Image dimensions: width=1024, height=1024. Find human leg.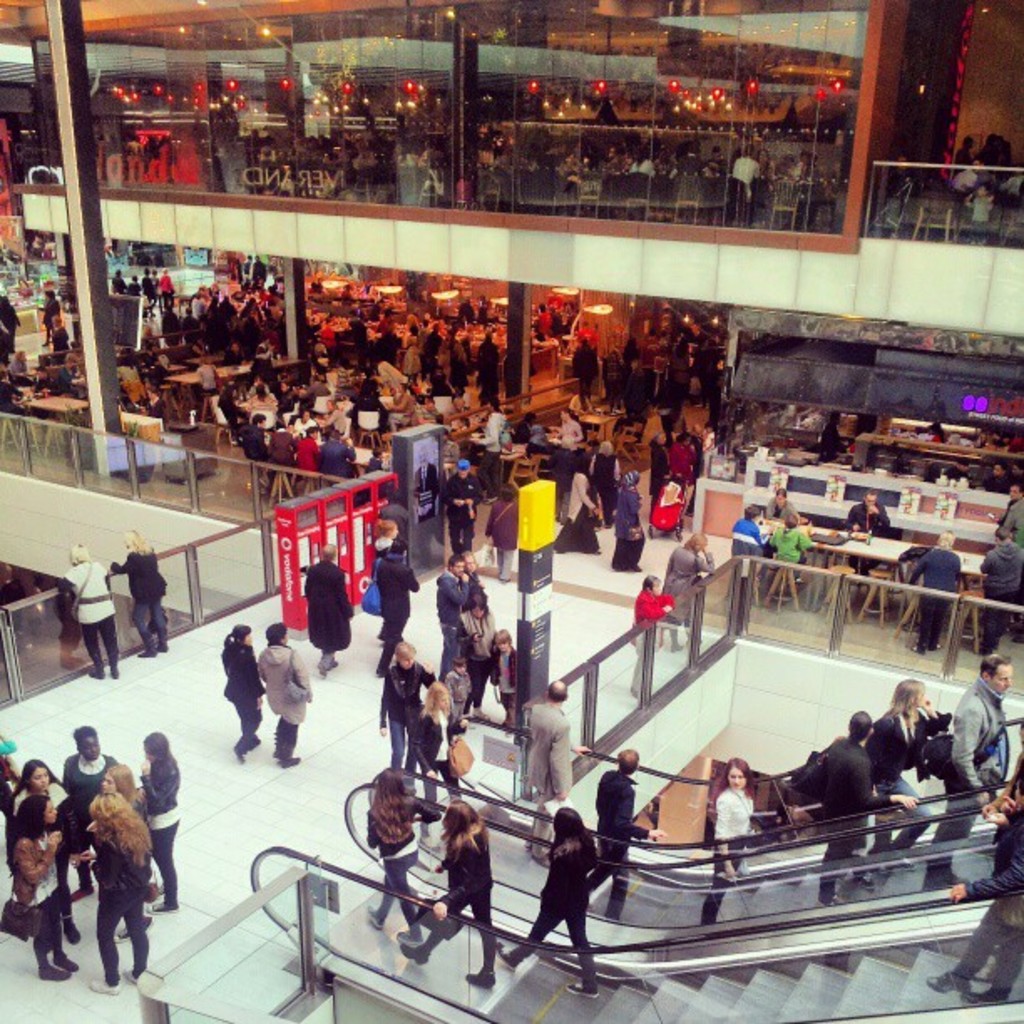
rect(152, 597, 169, 648).
